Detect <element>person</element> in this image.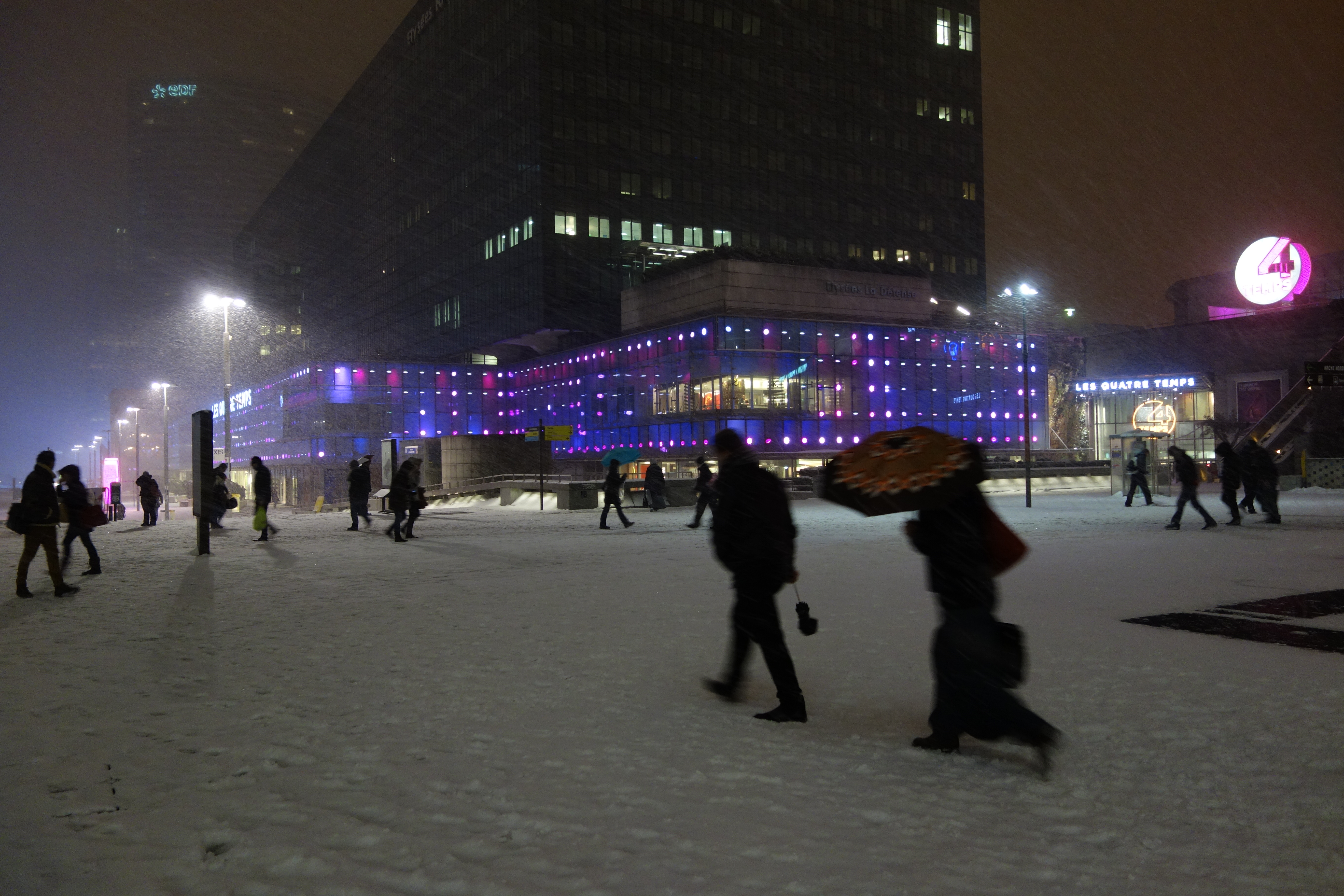
Detection: 85/114/91/130.
